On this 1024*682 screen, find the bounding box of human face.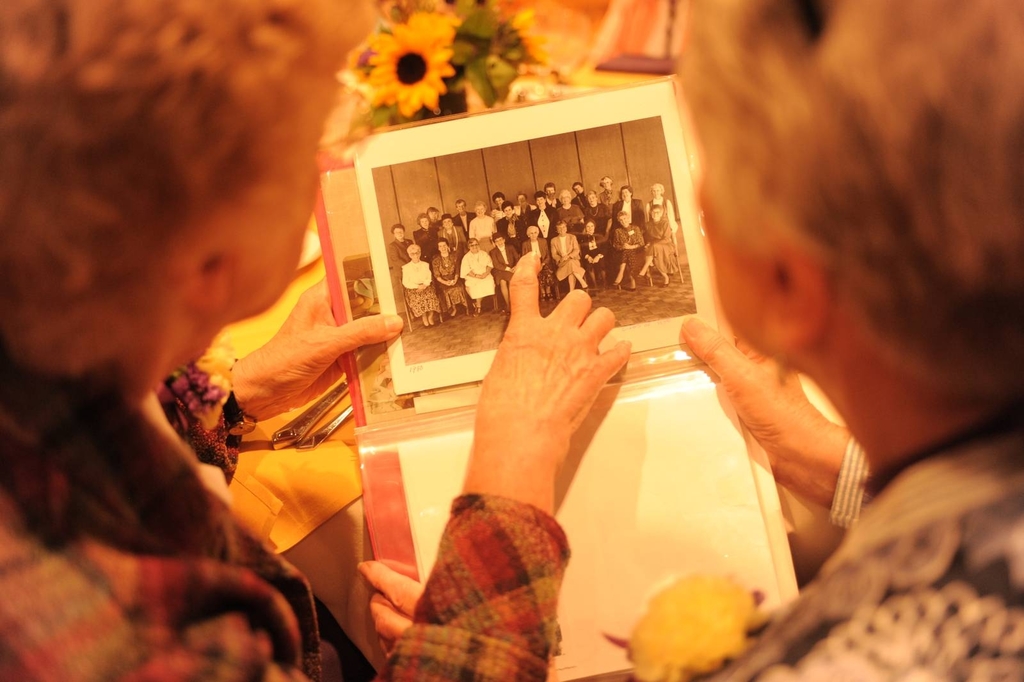
Bounding box: x1=516, y1=195, x2=527, y2=209.
